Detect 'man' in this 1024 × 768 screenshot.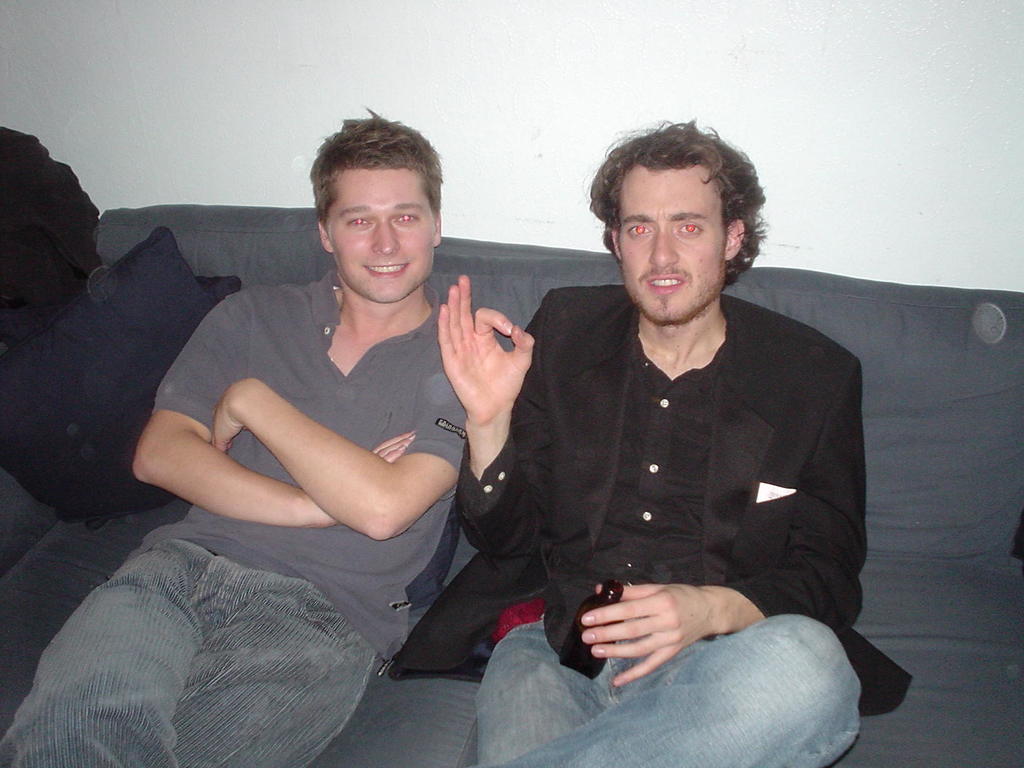
Detection: (x1=465, y1=131, x2=879, y2=737).
